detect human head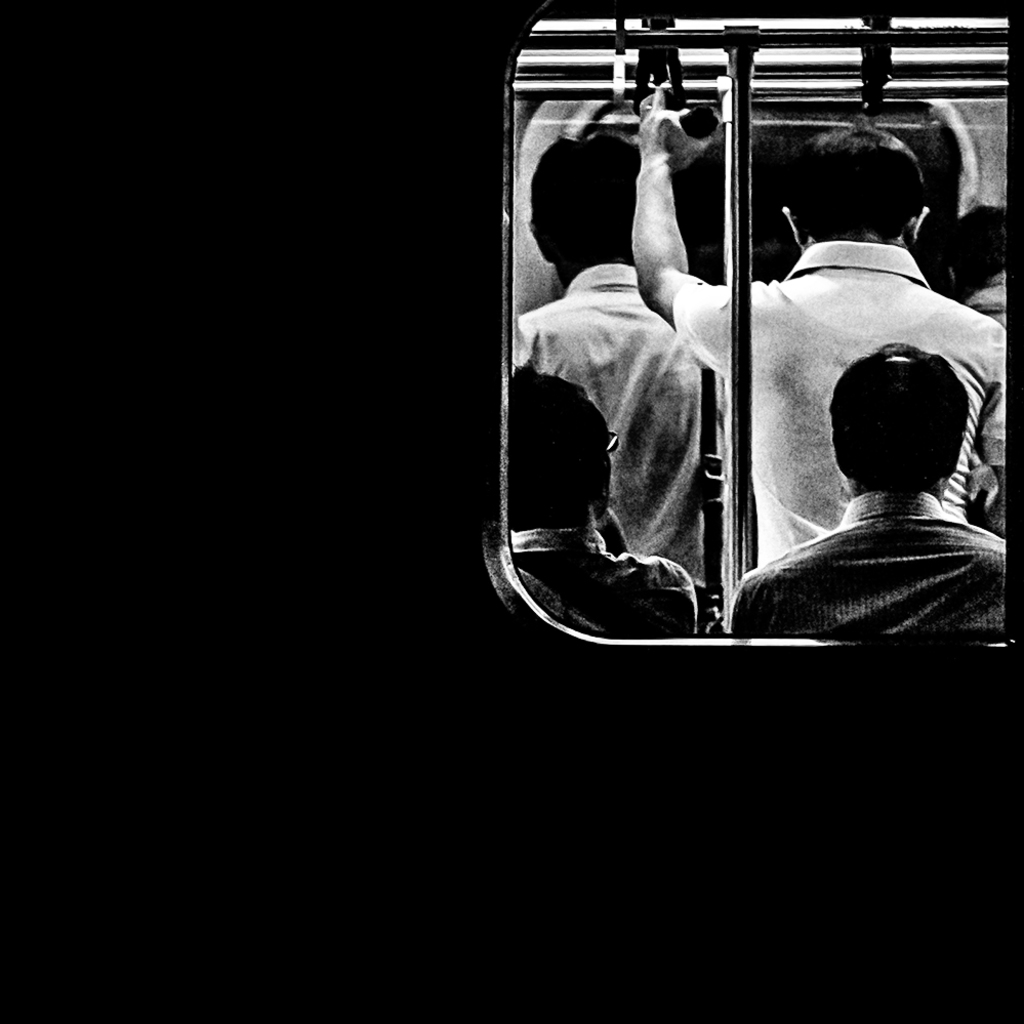
940 196 1016 299
